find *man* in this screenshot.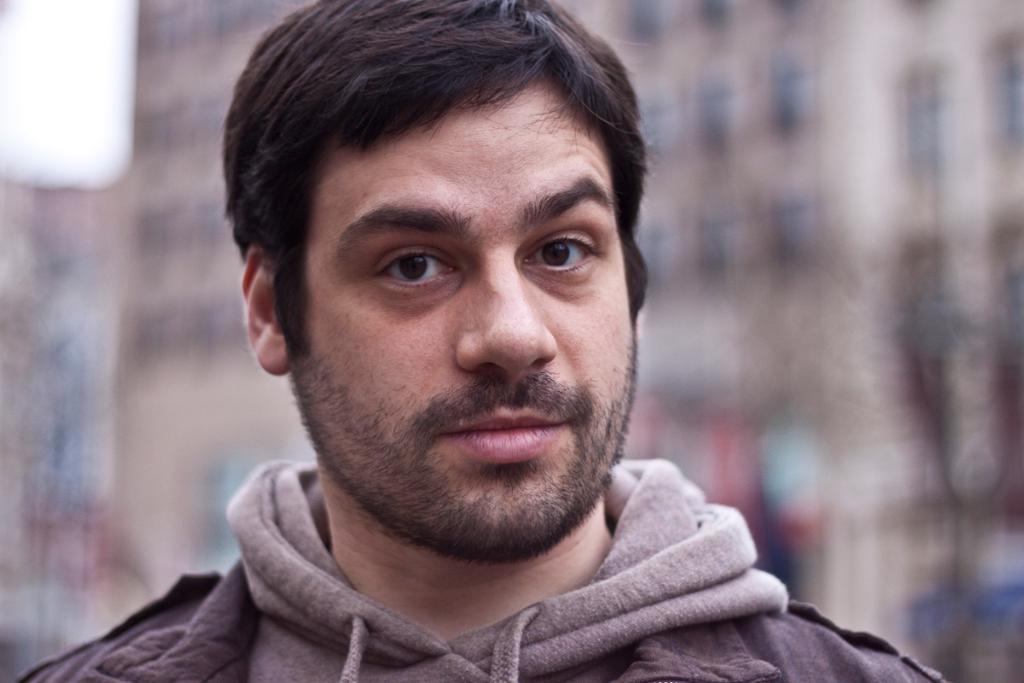
The bounding box for *man* is [x1=15, y1=0, x2=954, y2=682].
